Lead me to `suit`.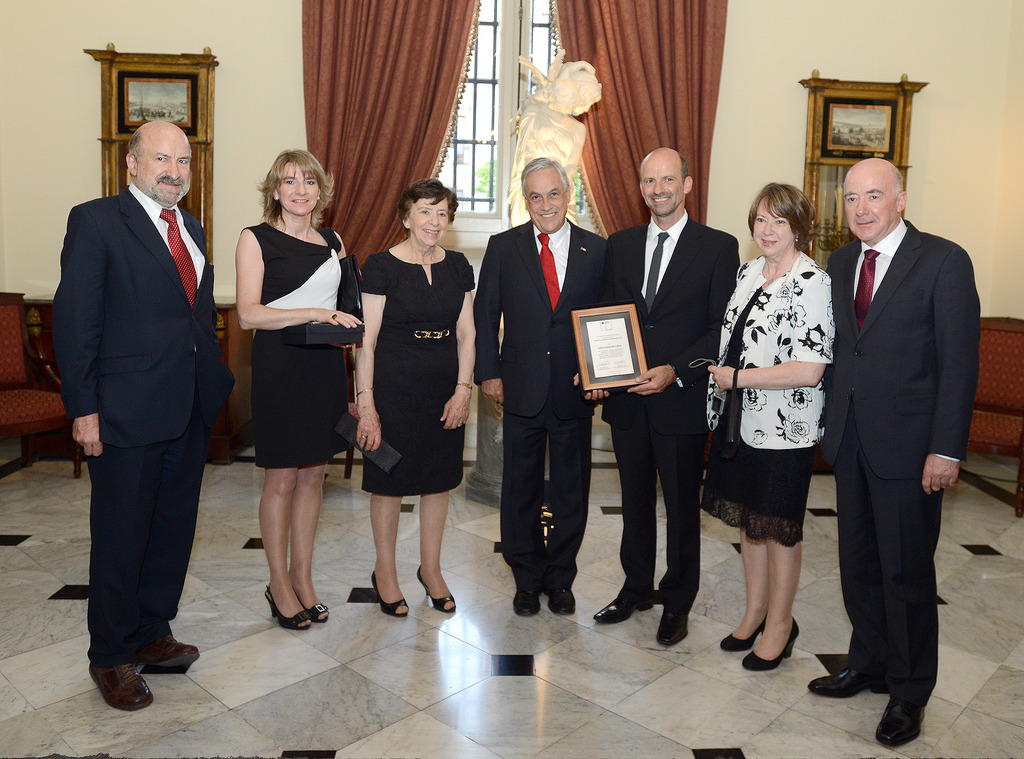
Lead to 465, 219, 623, 593.
